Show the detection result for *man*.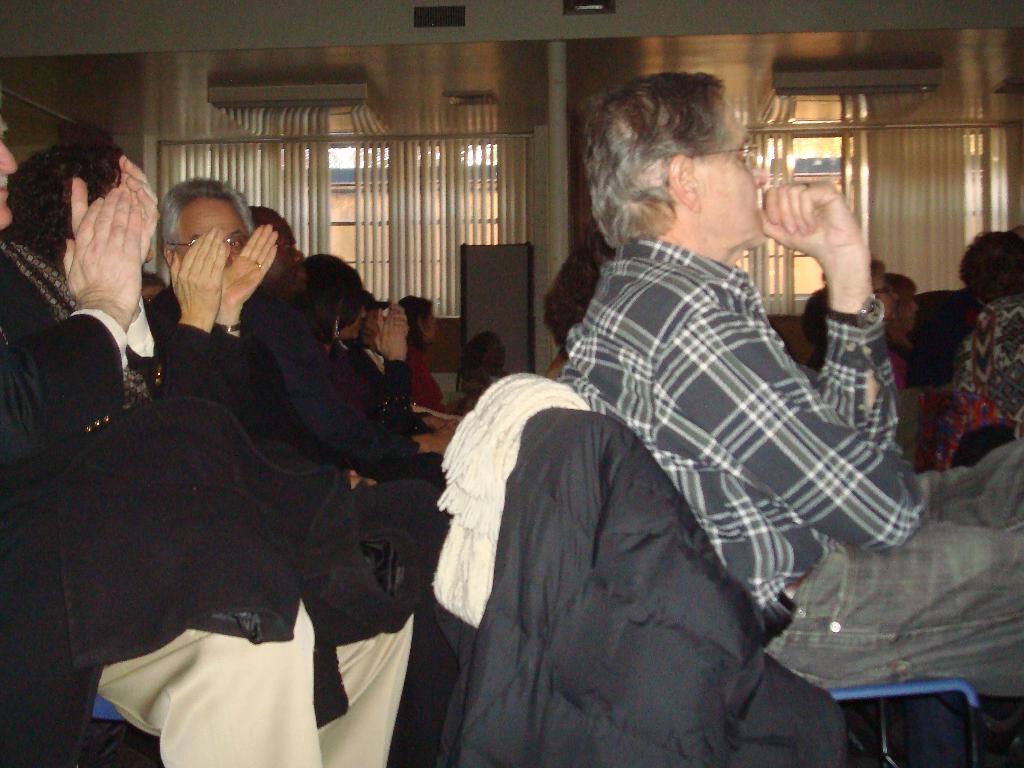
0,107,413,767.
